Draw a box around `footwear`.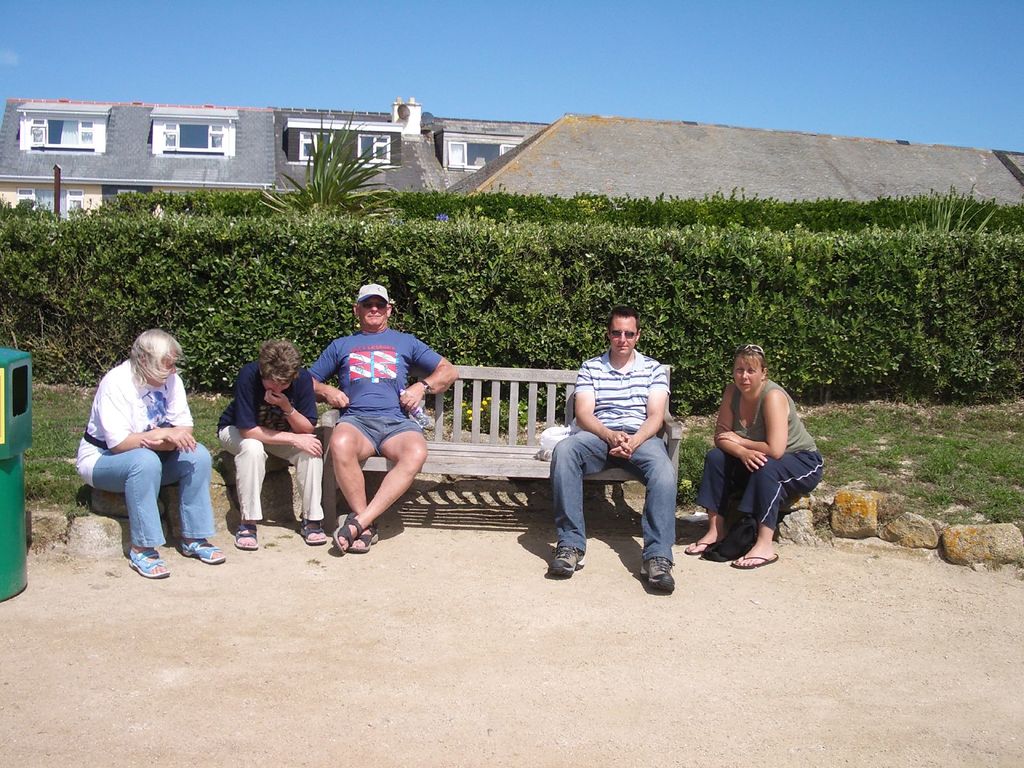
BBox(130, 550, 171, 580).
